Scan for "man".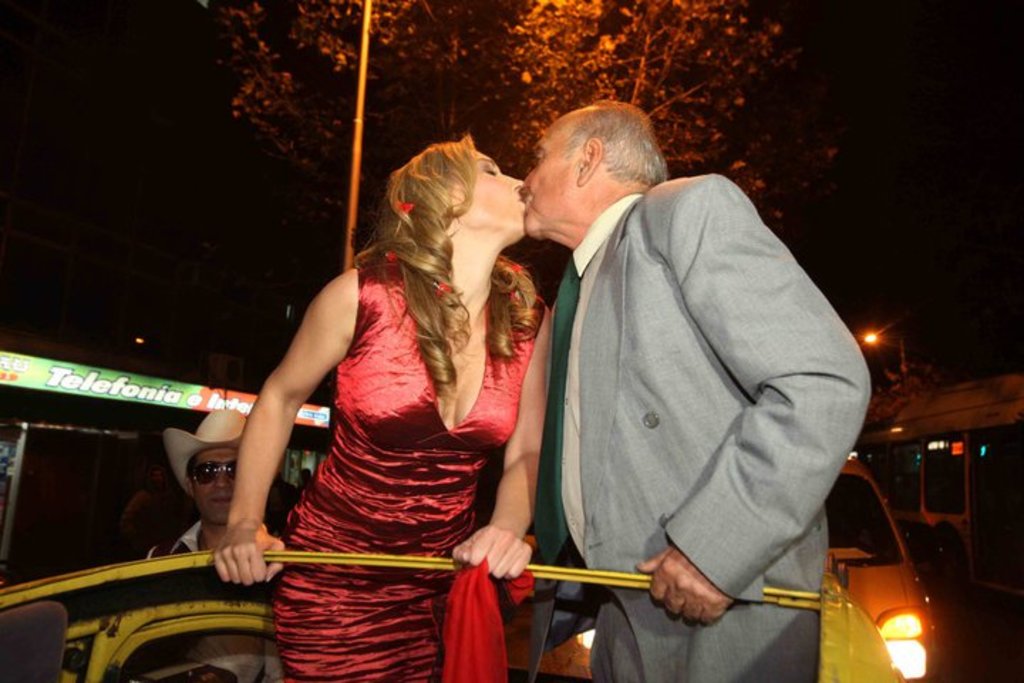
Scan result: (x1=141, y1=411, x2=257, y2=605).
